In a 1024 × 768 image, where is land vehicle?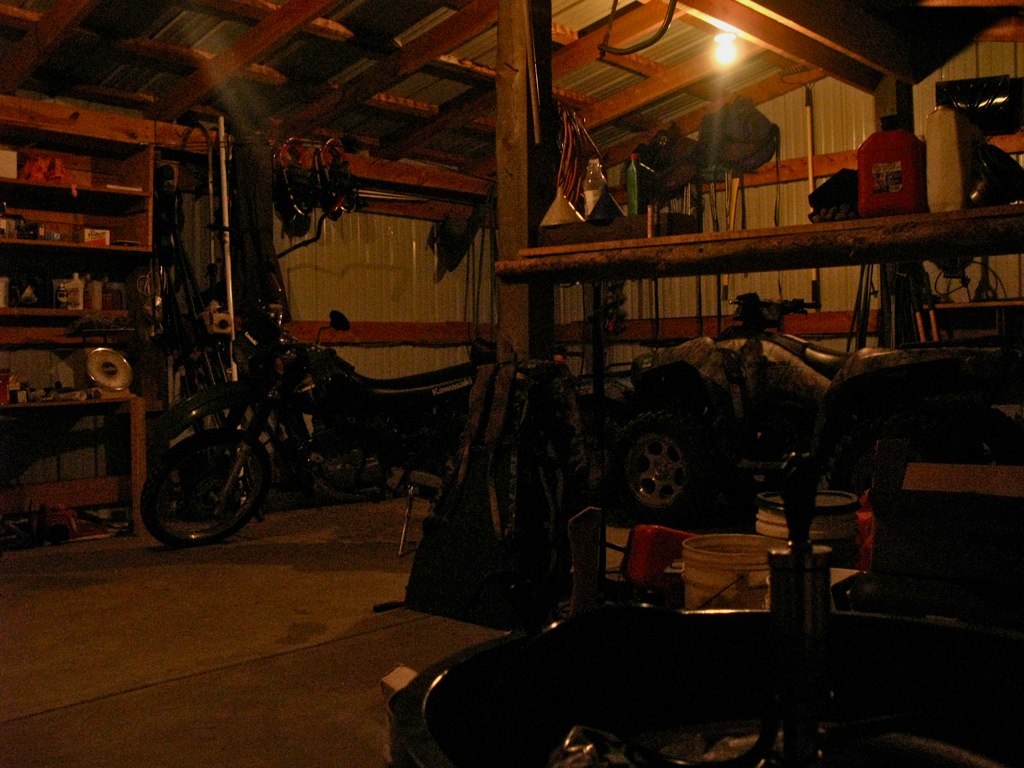
(117, 294, 516, 571).
